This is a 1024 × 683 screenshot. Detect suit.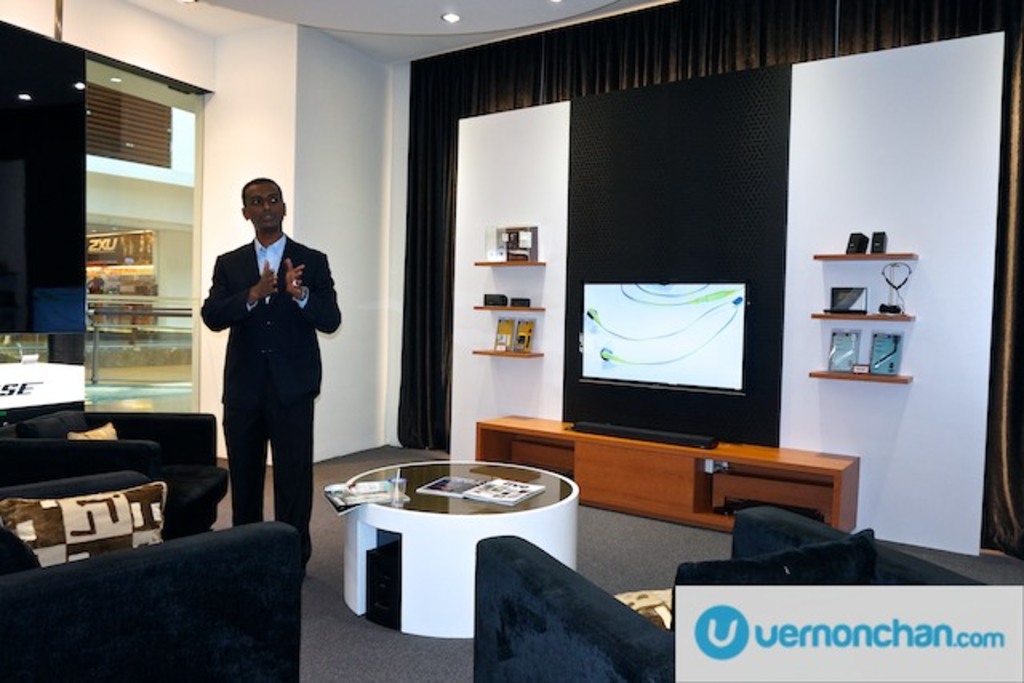
left=198, top=179, right=333, bottom=550.
